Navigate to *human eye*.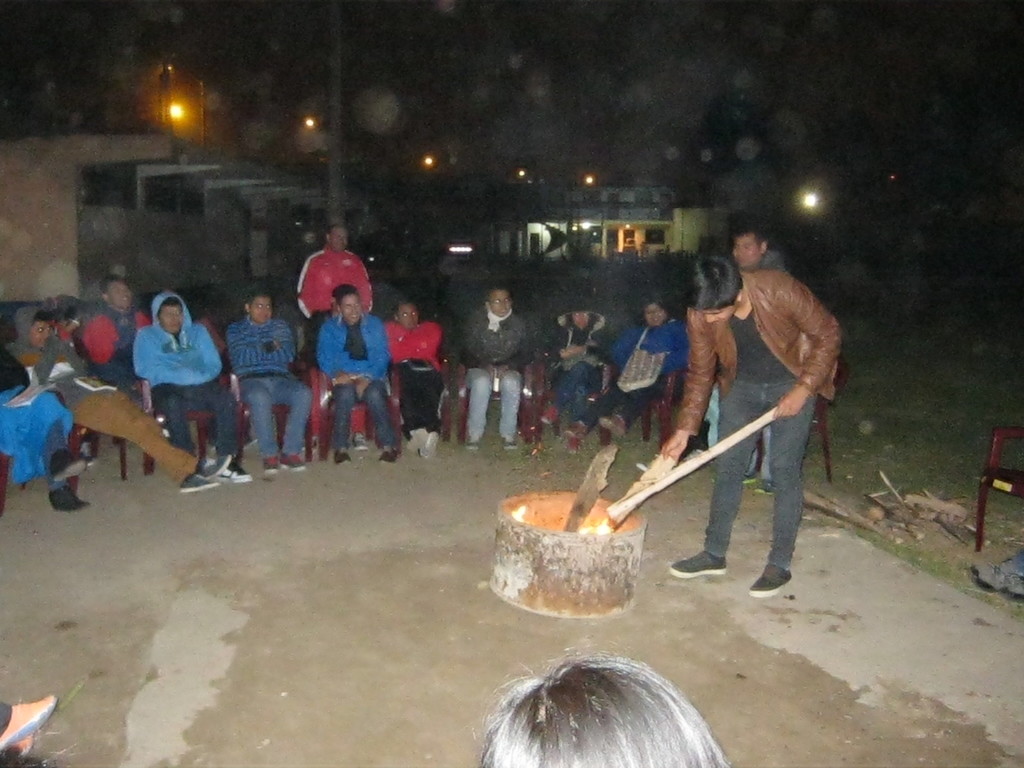
Navigation target: pyautogui.locateOnScreen(37, 326, 42, 332).
